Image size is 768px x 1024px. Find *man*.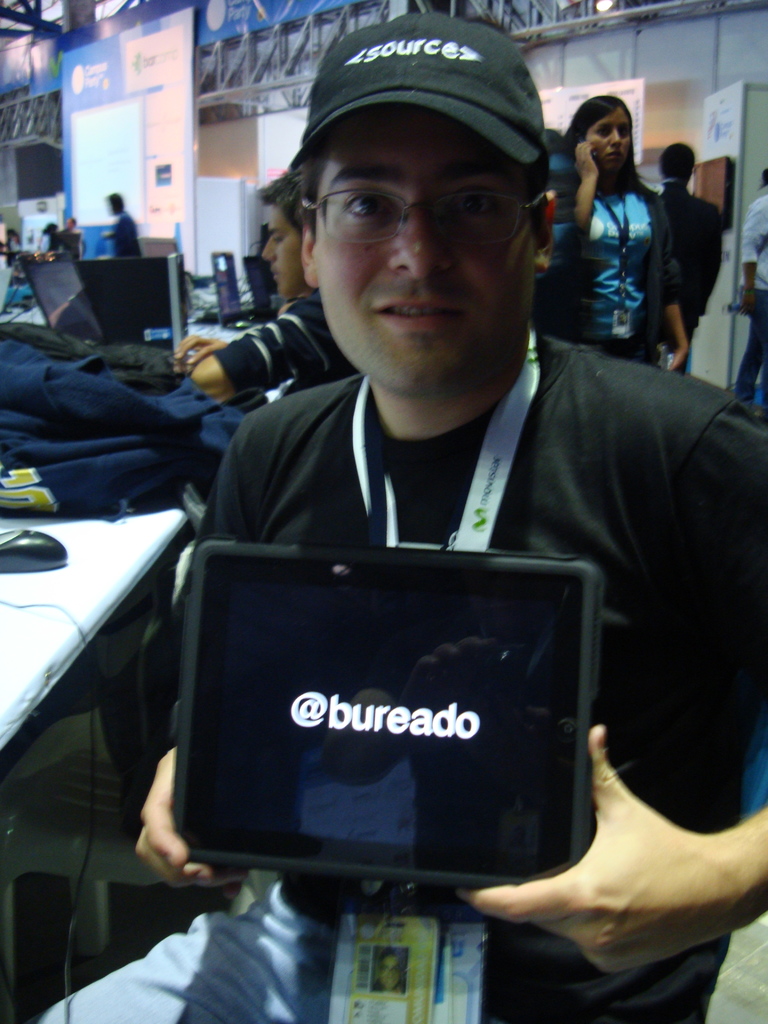
<bbox>38, 12, 767, 1023</bbox>.
